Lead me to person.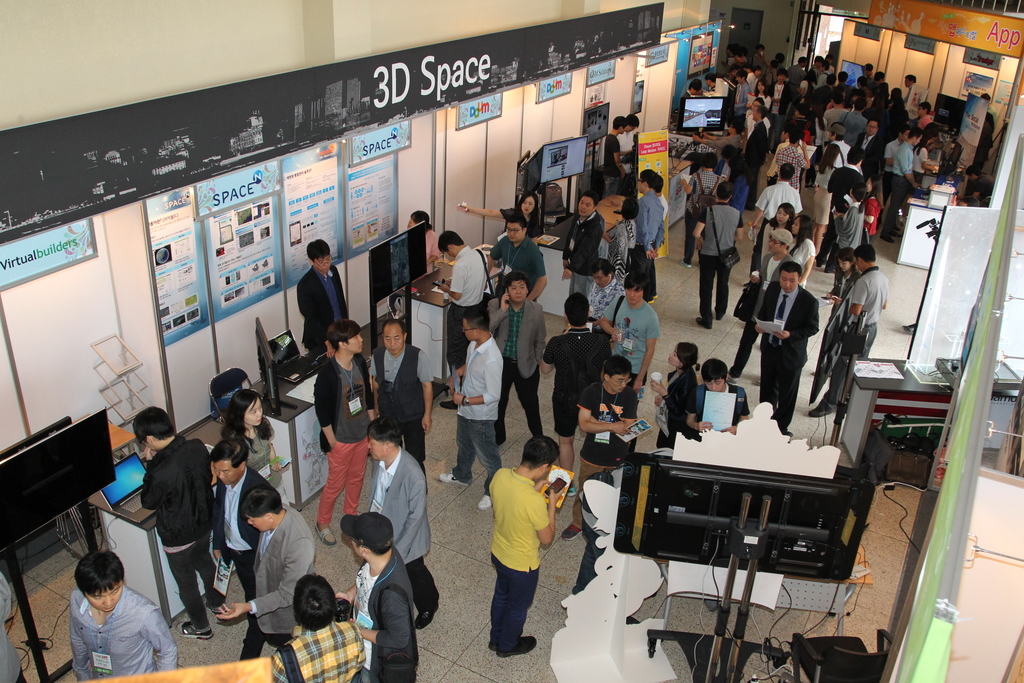
Lead to 796 214 819 280.
